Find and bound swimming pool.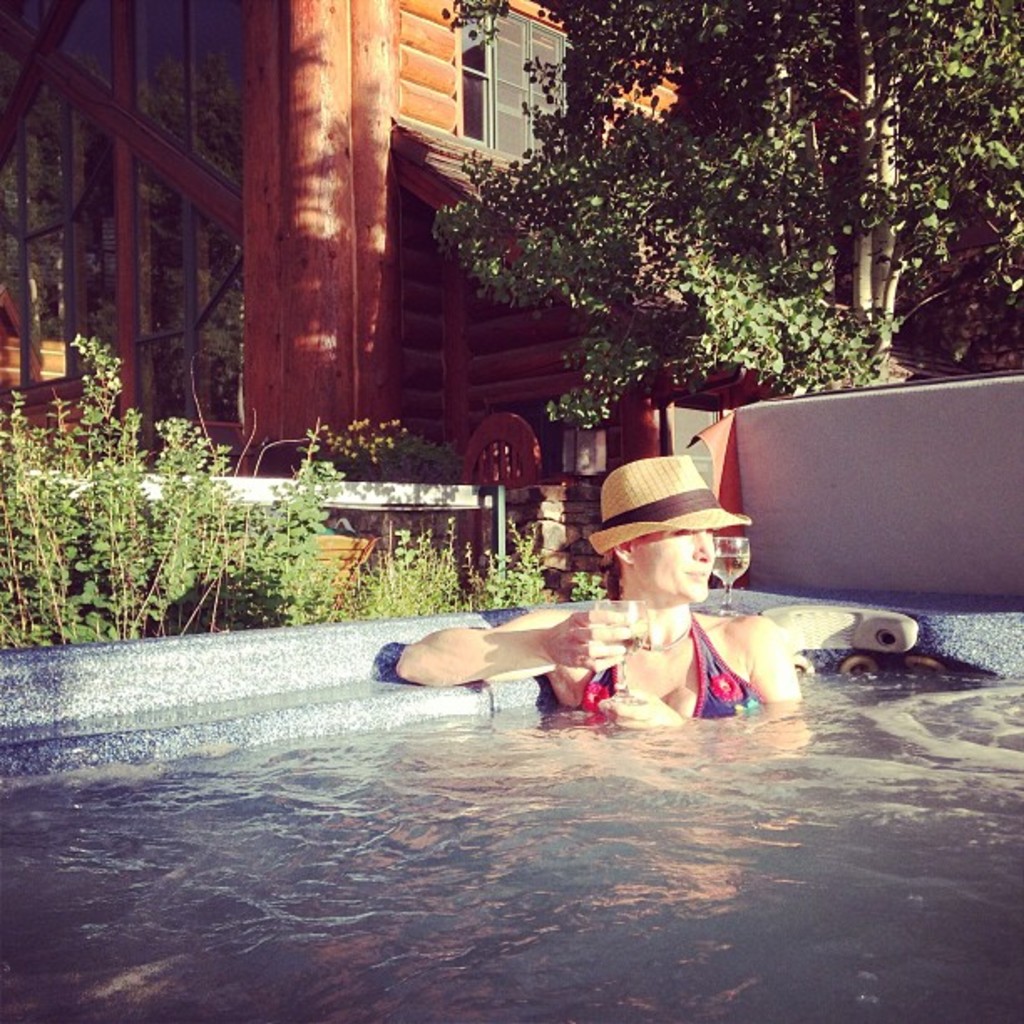
Bound: pyautogui.locateOnScreen(0, 606, 1022, 1022).
